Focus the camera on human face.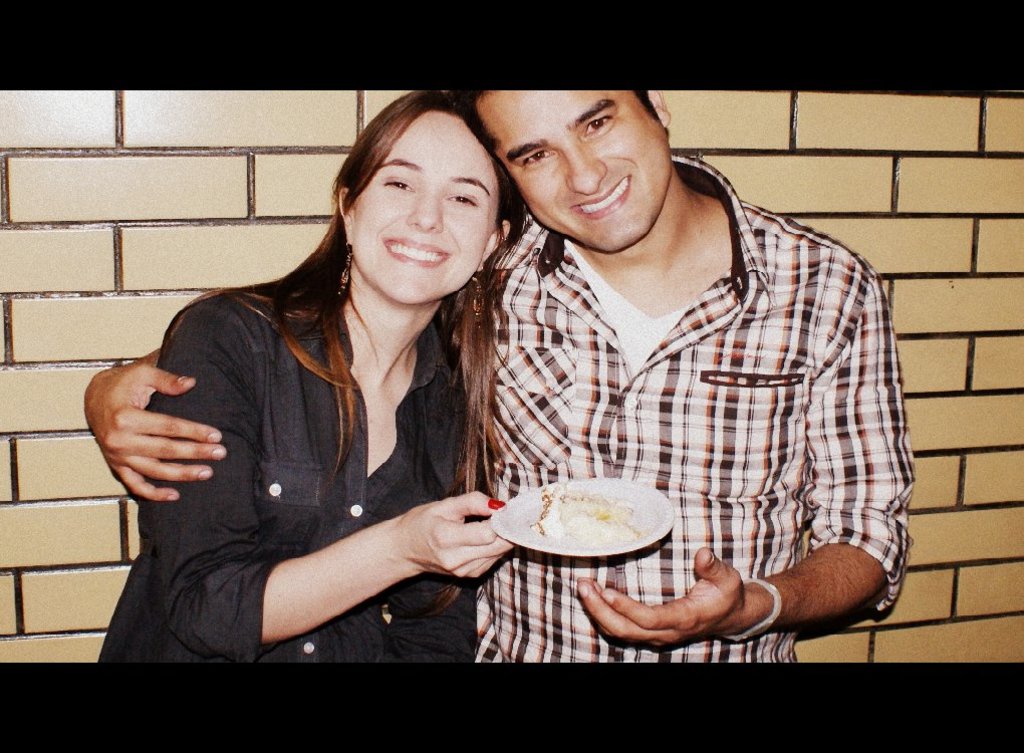
Focus region: locate(353, 103, 502, 304).
